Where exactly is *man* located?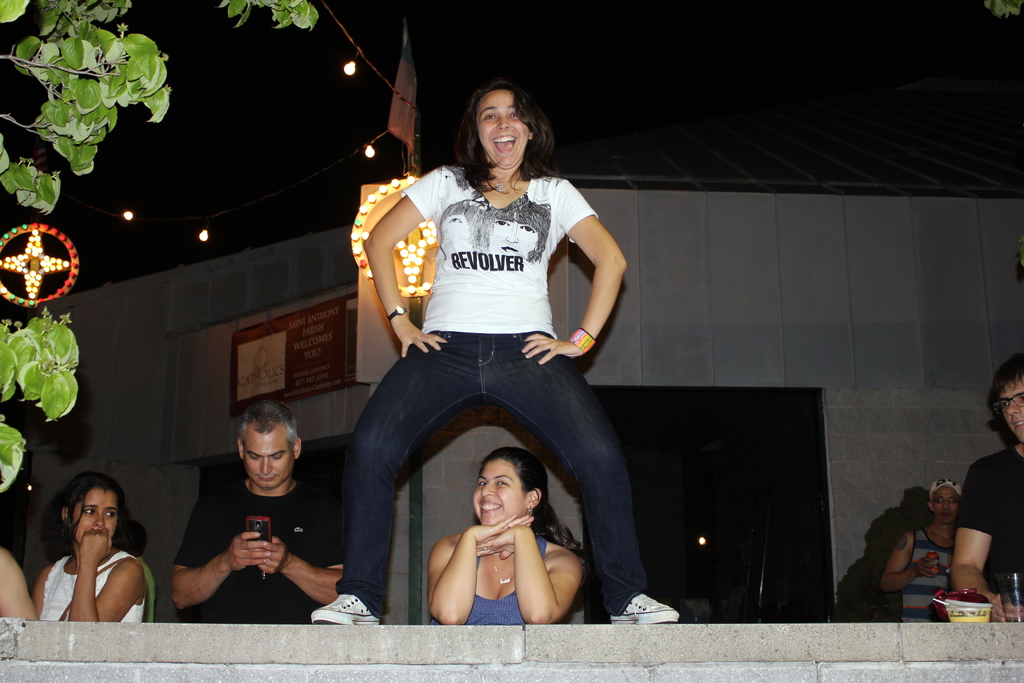
Its bounding box is 153,395,342,628.
